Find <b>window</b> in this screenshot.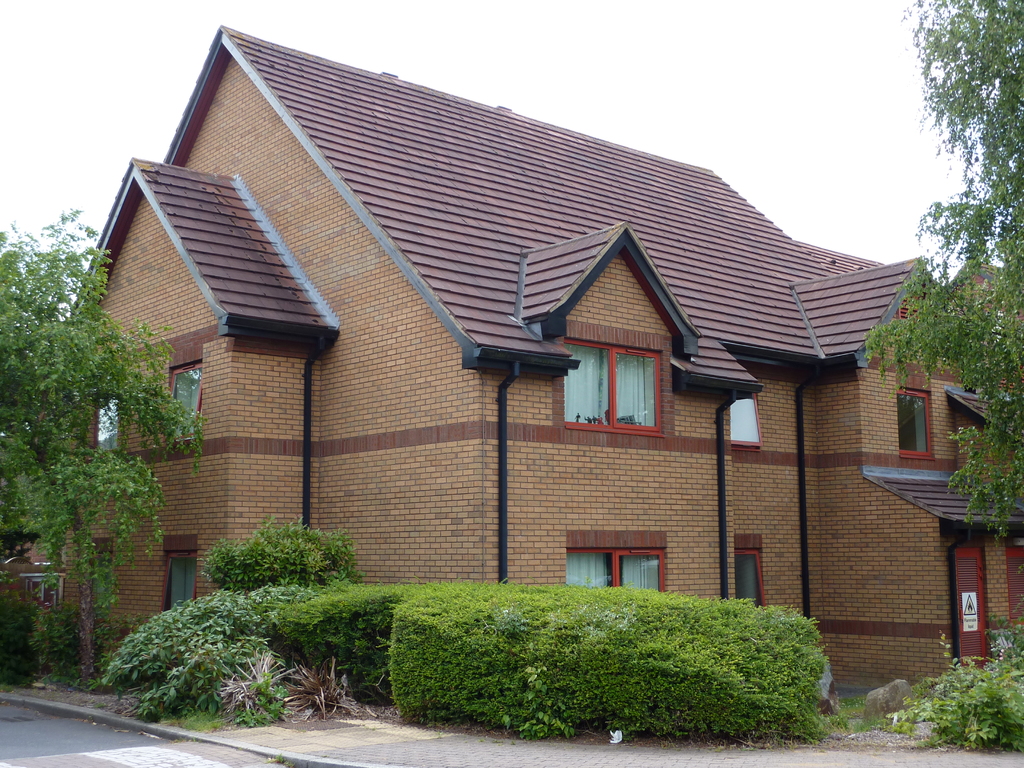
The bounding box for <b>window</b> is <bbox>565, 549, 662, 593</bbox>.
